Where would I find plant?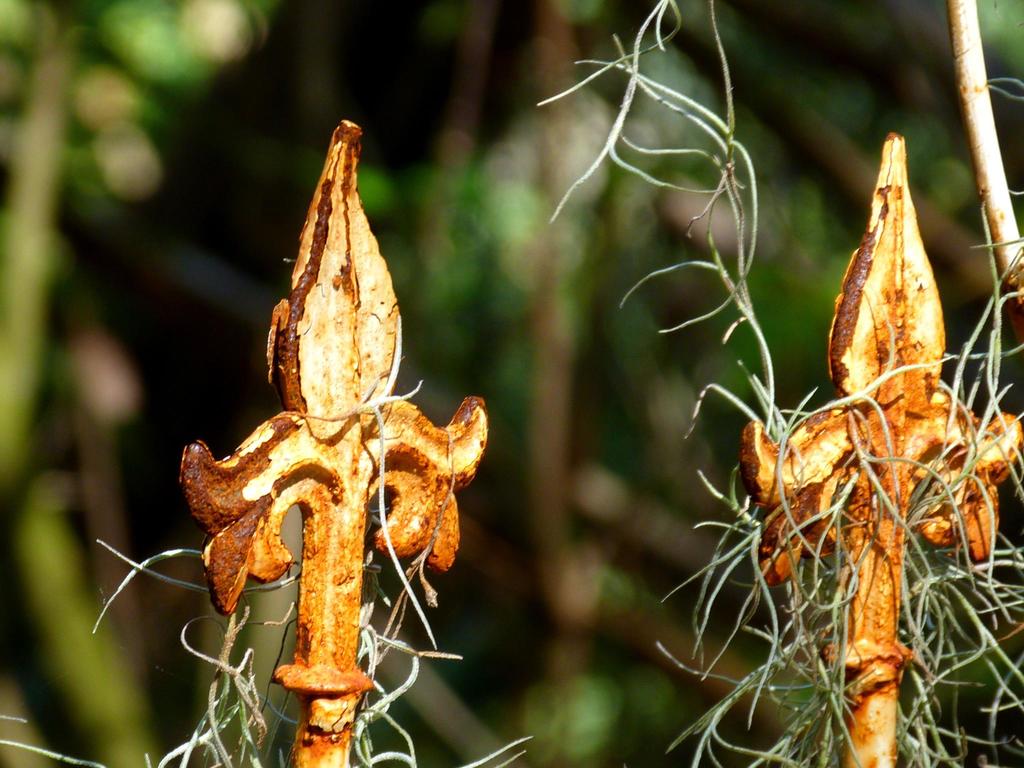
At (left=539, top=0, right=776, bottom=419).
